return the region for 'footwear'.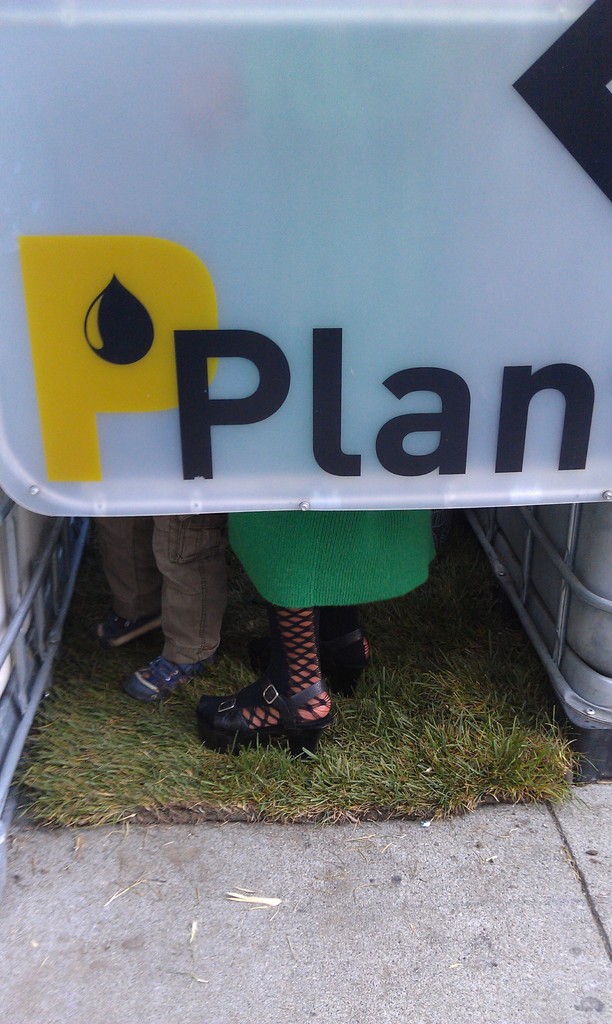
select_region(193, 670, 348, 746).
